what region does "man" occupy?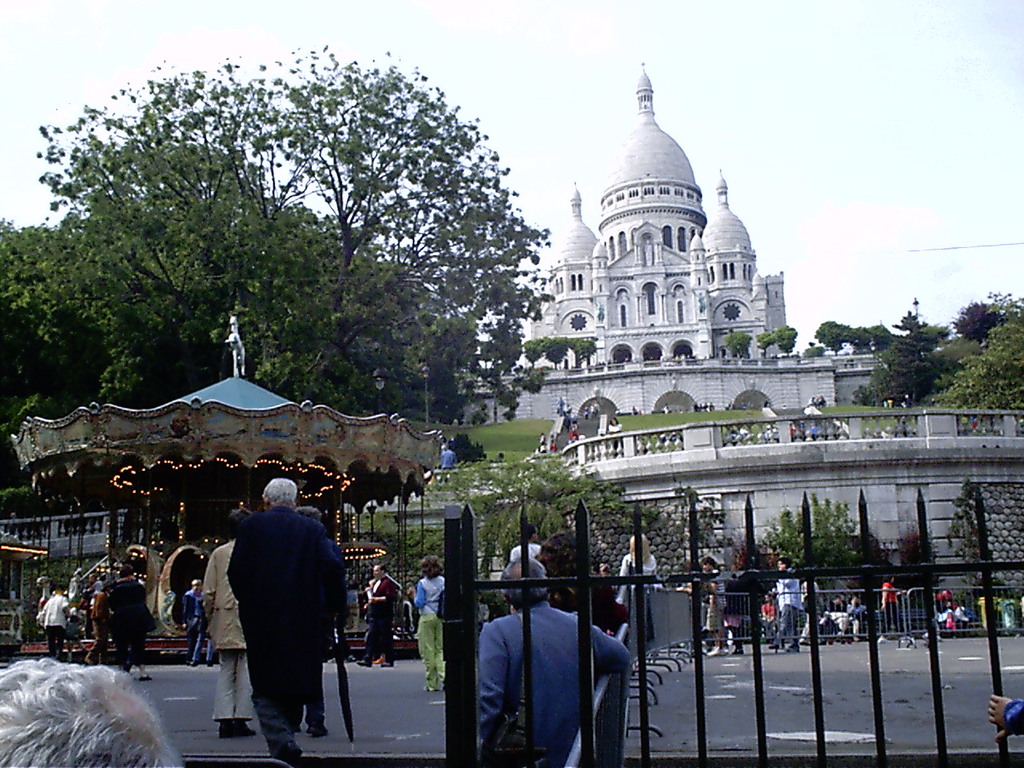
box(228, 476, 344, 767).
